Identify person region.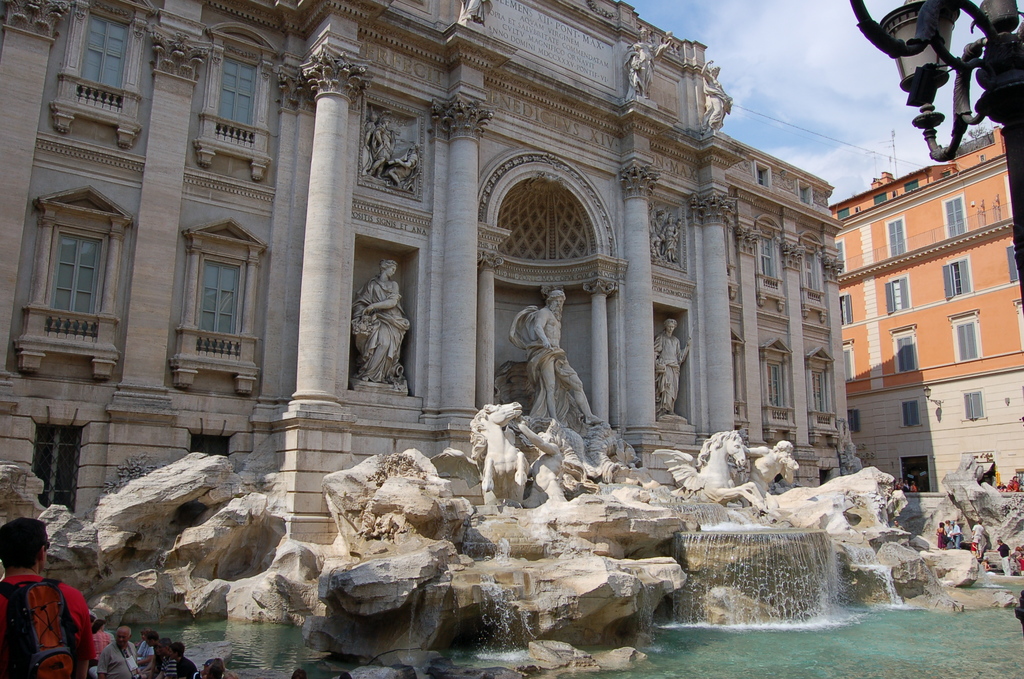
Region: select_region(998, 539, 1008, 578).
